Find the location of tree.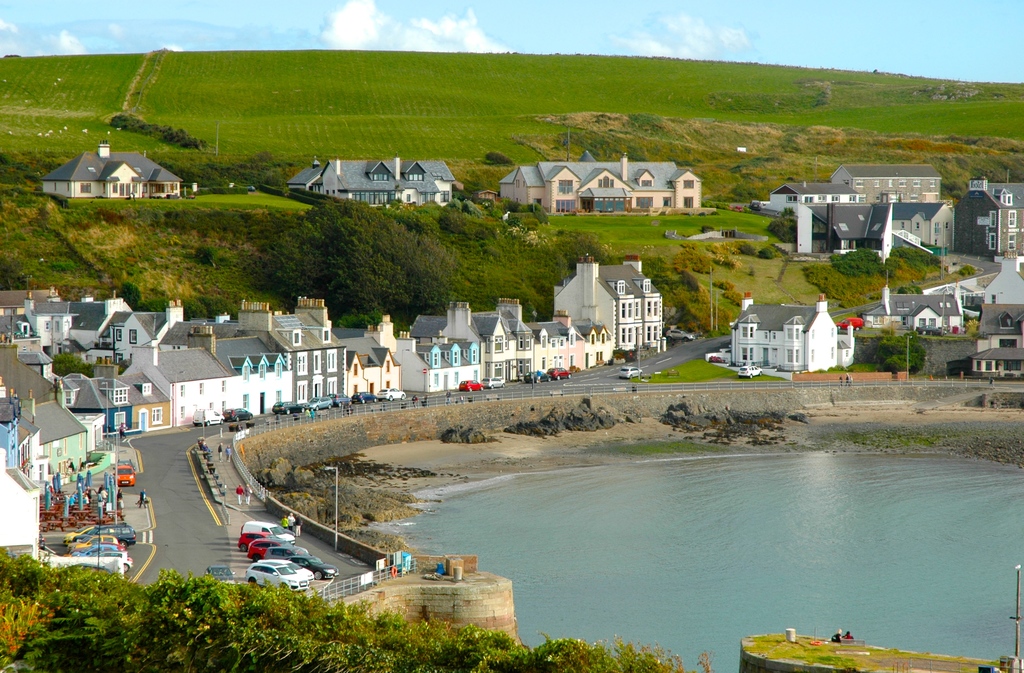
Location: 161:153:231:191.
